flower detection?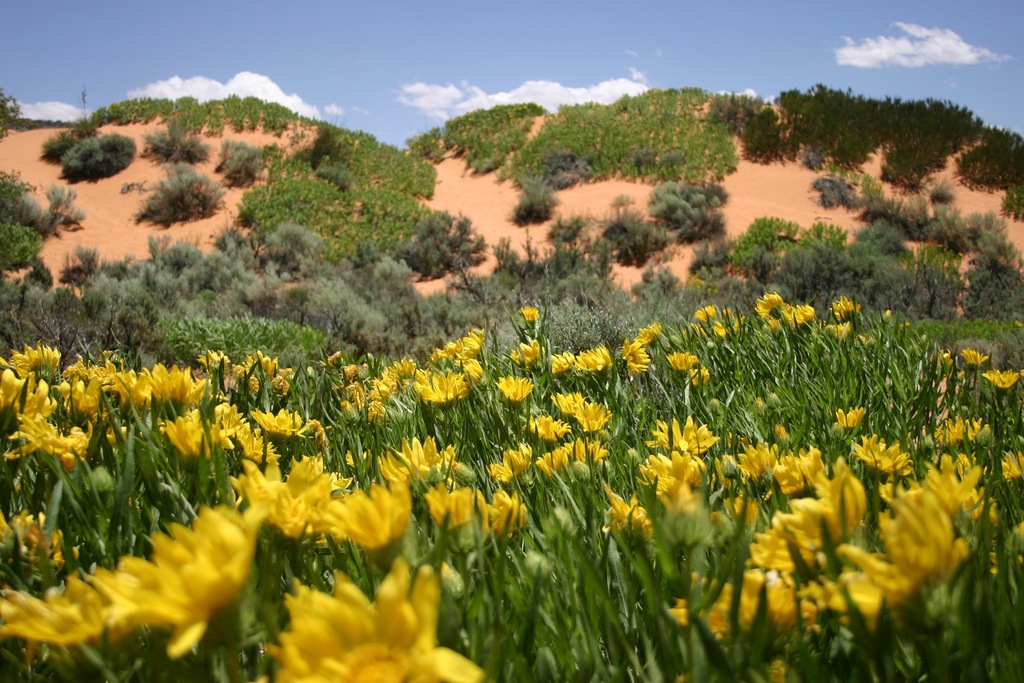
locate(570, 339, 610, 370)
